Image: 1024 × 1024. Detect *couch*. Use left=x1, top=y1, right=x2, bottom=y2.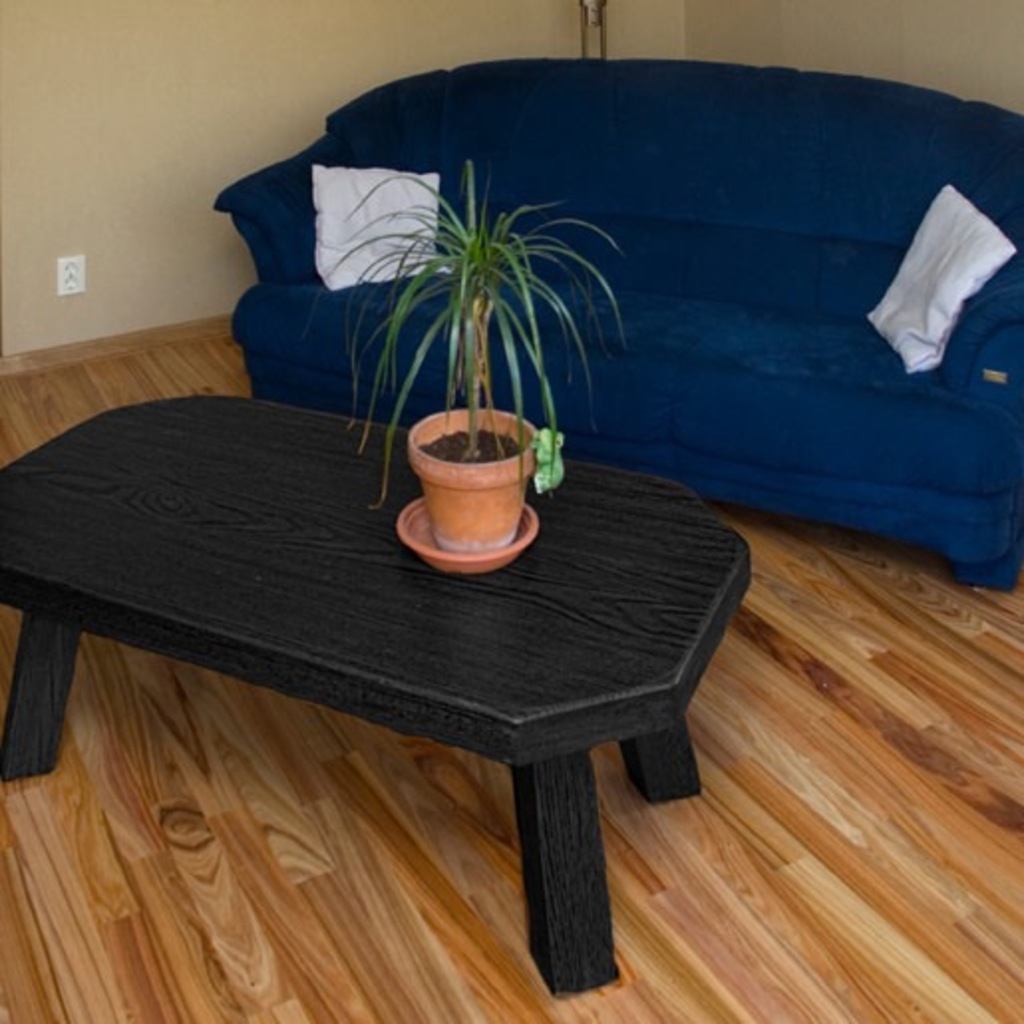
left=195, top=58, right=1004, bottom=597.
